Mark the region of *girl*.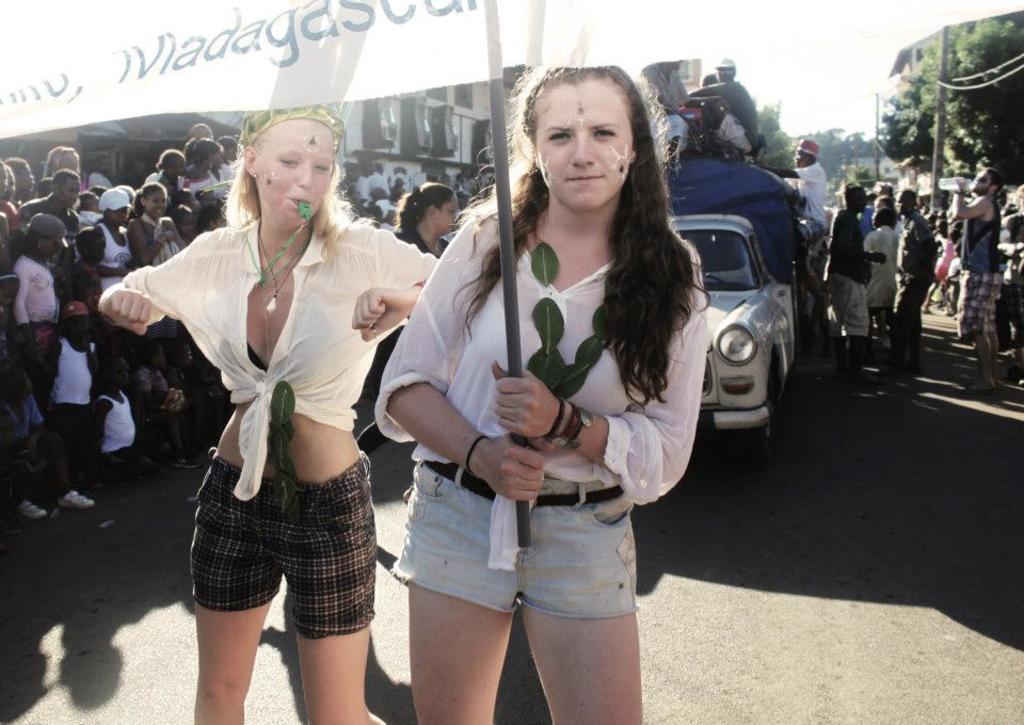
Region: [180,138,215,196].
